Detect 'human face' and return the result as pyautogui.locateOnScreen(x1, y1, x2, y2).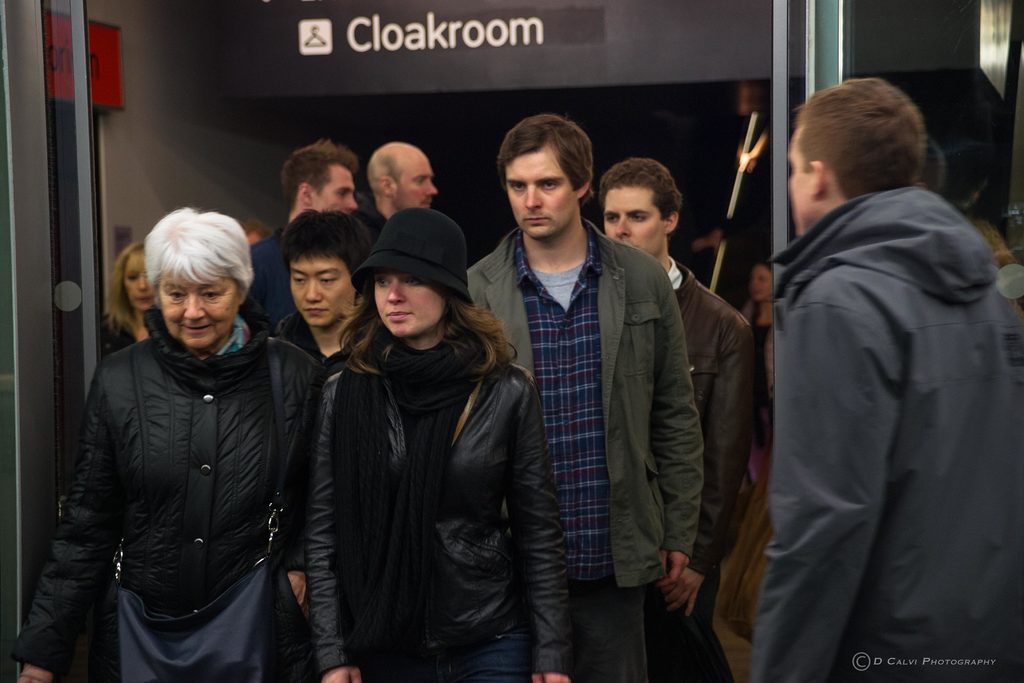
pyautogui.locateOnScreen(374, 269, 442, 344).
